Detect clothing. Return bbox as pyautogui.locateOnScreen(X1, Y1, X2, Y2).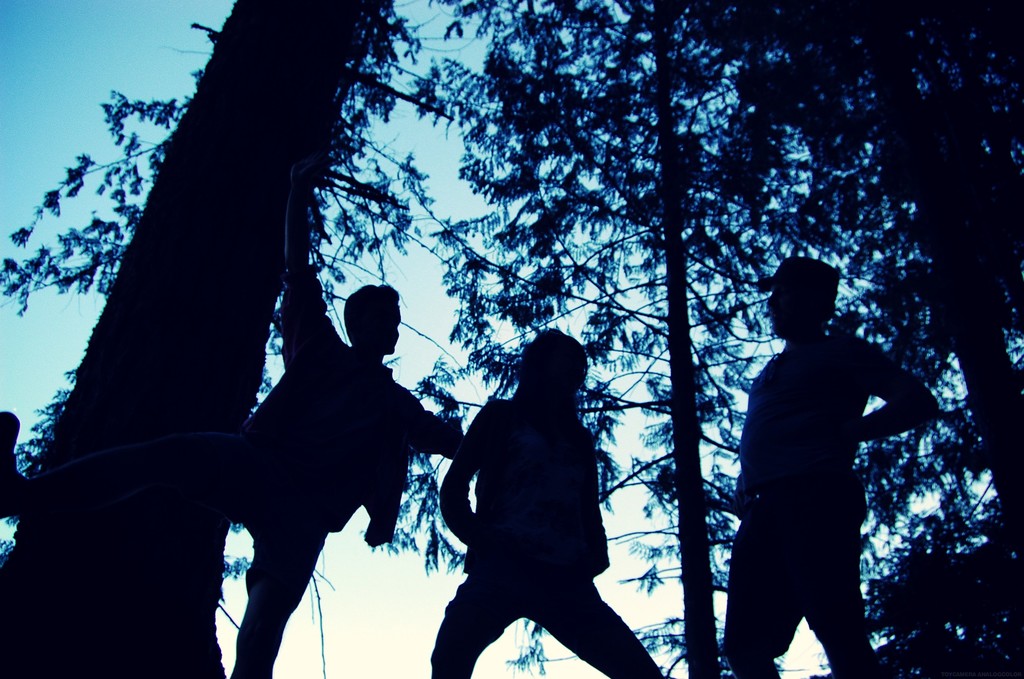
pyautogui.locateOnScreen(448, 350, 633, 659).
